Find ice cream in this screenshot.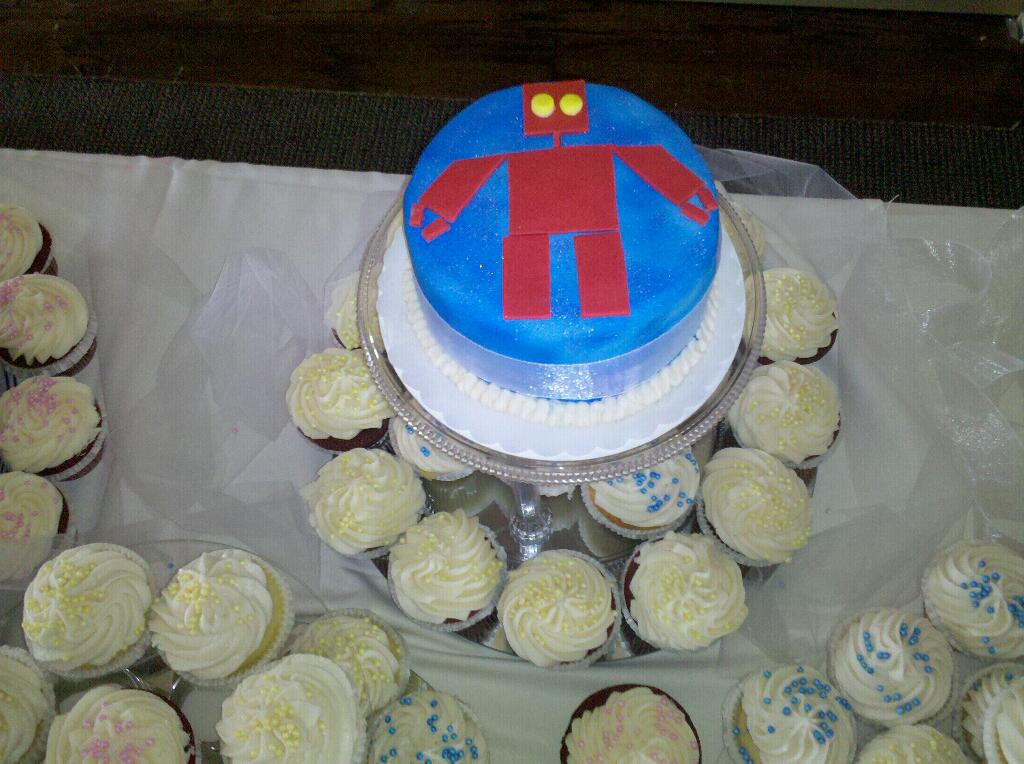
The bounding box for ice cream is left=215, top=614, right=492, bottom=763.
